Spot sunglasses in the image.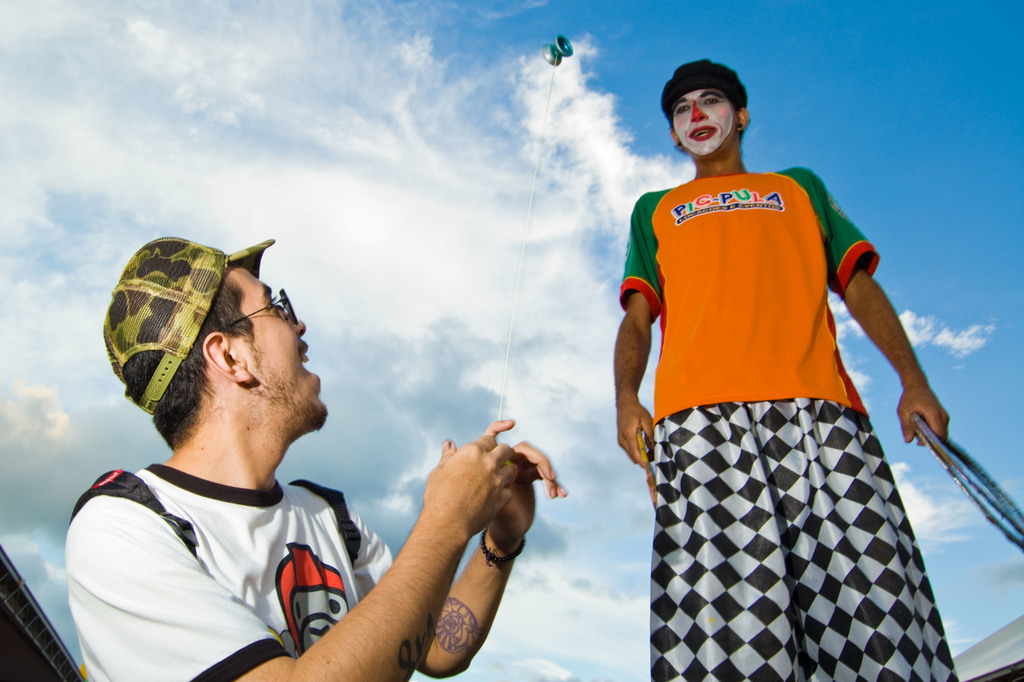
sunglasses found at x1=234, y1=287, x2=300, y2=327.
